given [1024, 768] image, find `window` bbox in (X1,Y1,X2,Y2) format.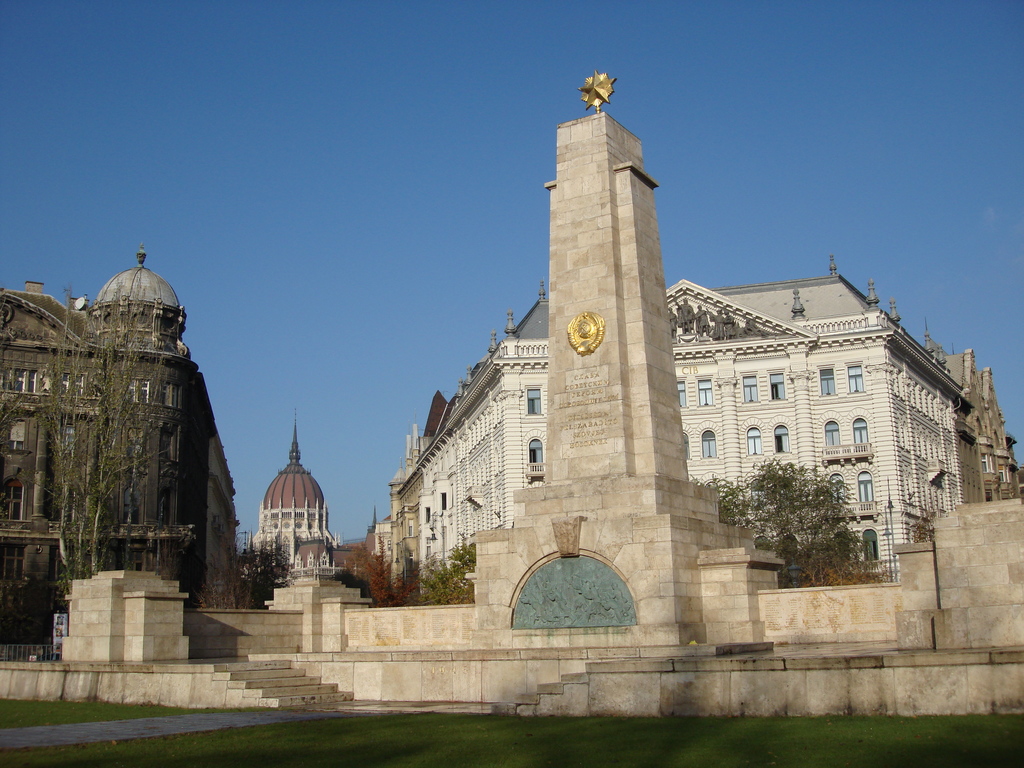
(856,468,876,506).
